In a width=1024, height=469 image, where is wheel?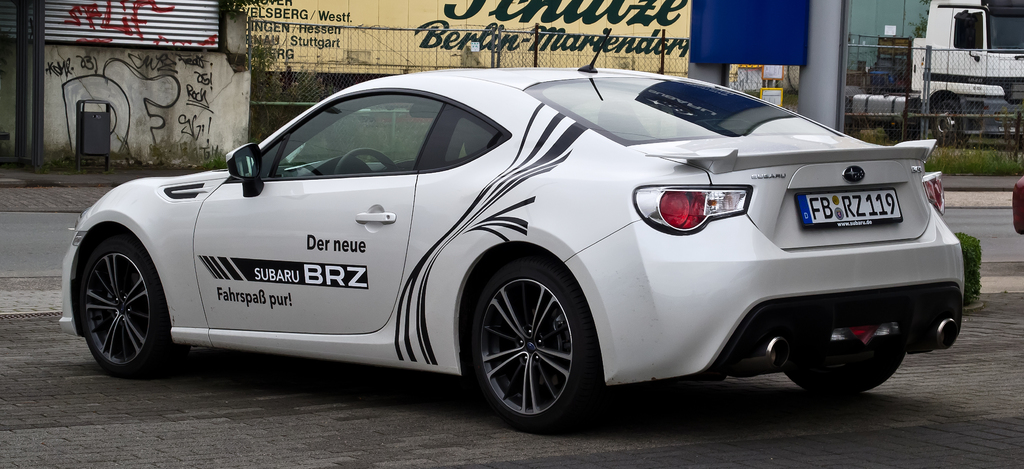
{"left": 464, "top": 258, "right": 595, "bottom": 420}.
